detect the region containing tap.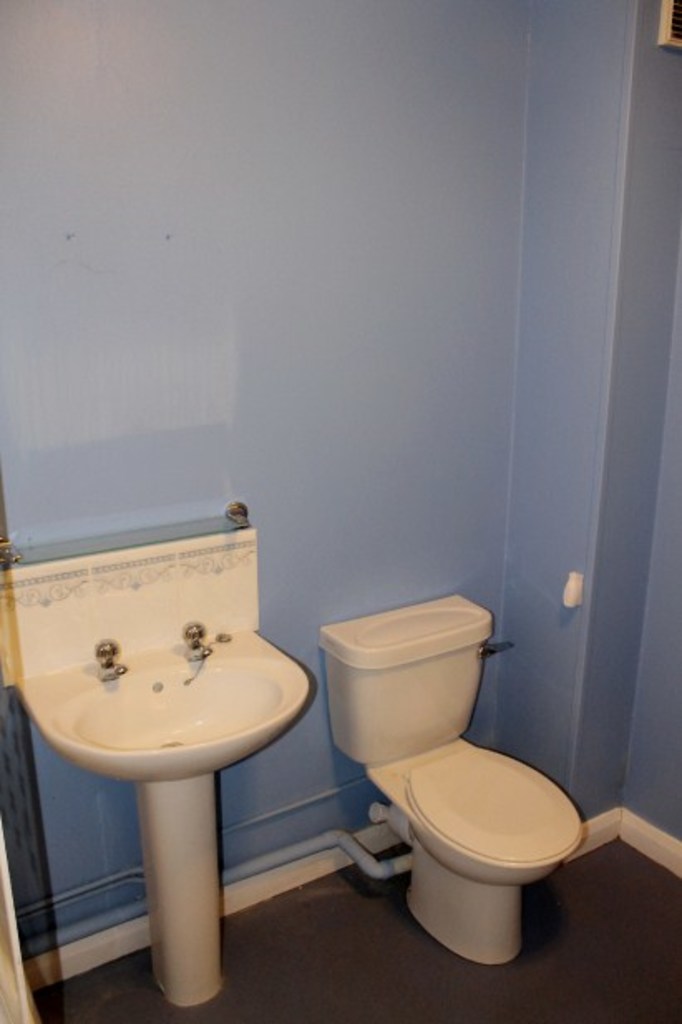
(91, 631, 126, 680).
